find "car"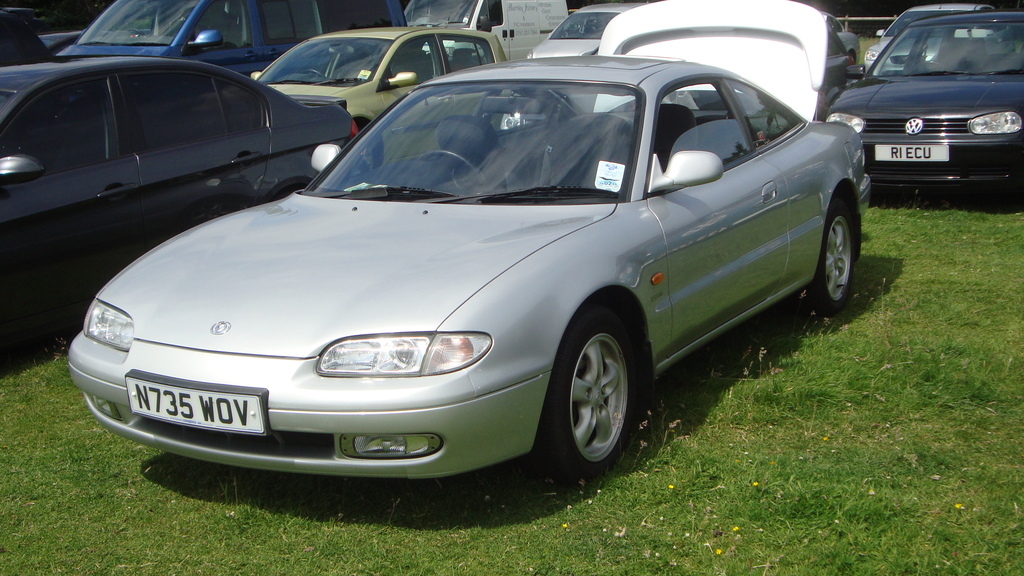
locate(252, 29, 508, 129)
